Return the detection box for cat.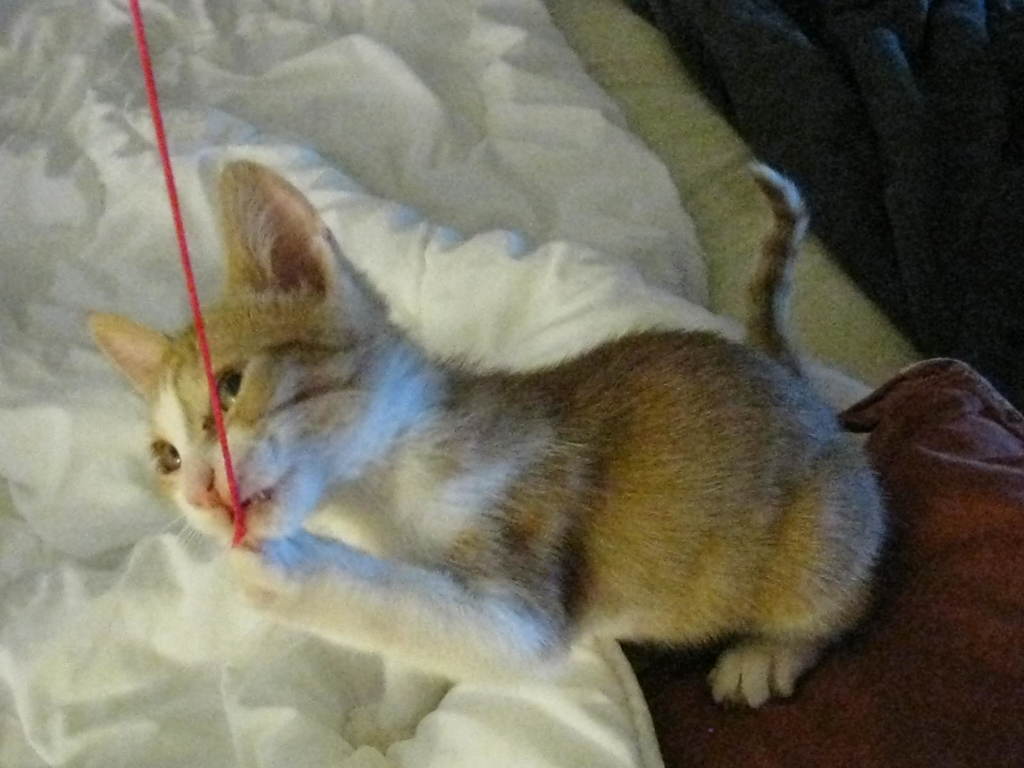
BBox(79, 156, 890, 712).
